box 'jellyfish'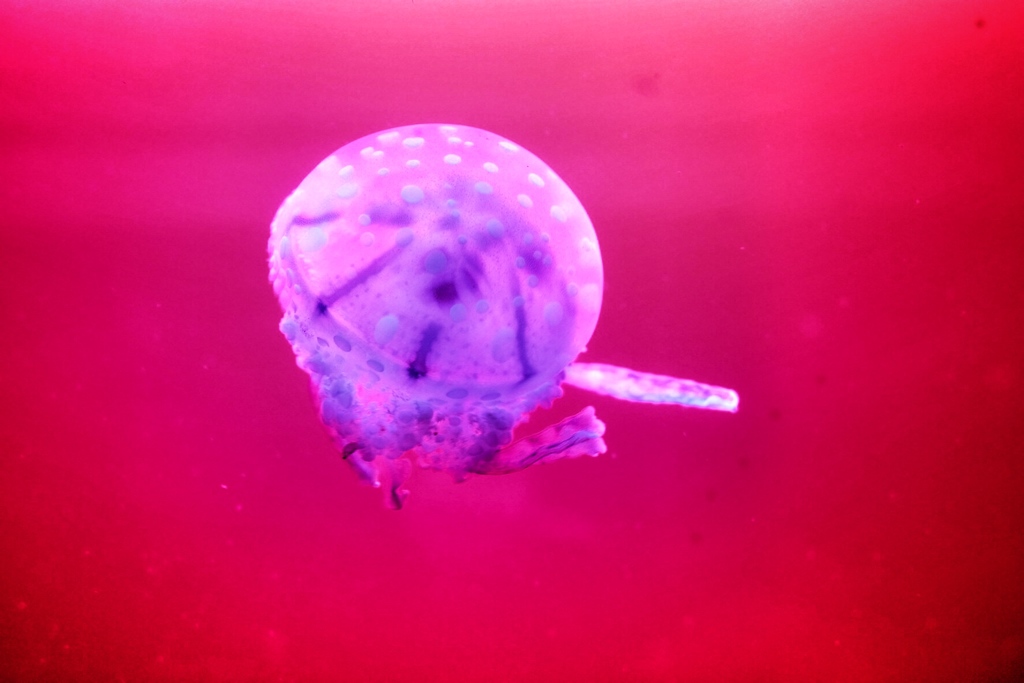
[298, 104, 735, 506]
